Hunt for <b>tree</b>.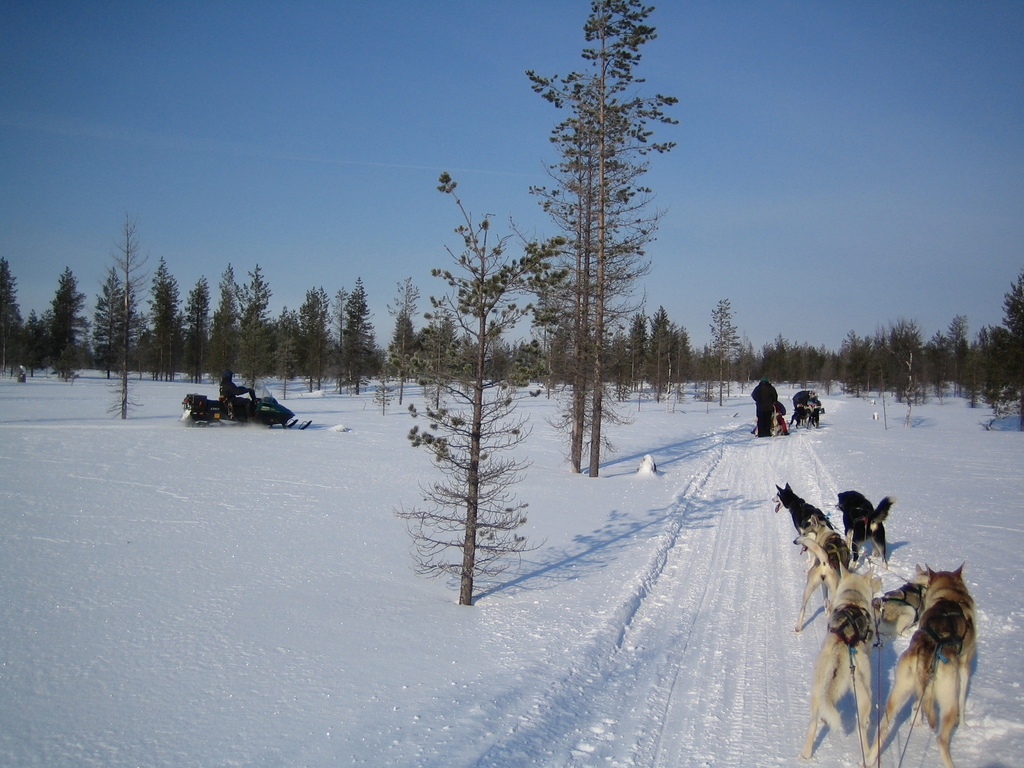
Hunted down at x1=389 y1=307 x2=418 y2=375.
